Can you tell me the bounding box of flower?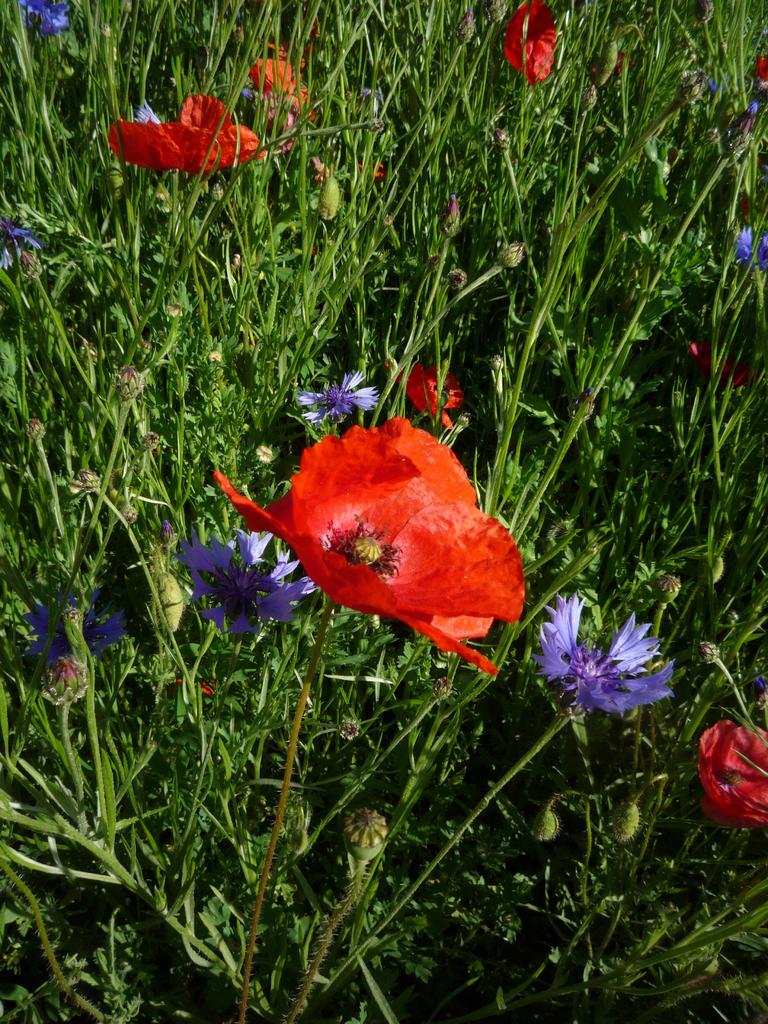
102:87:279:176.
